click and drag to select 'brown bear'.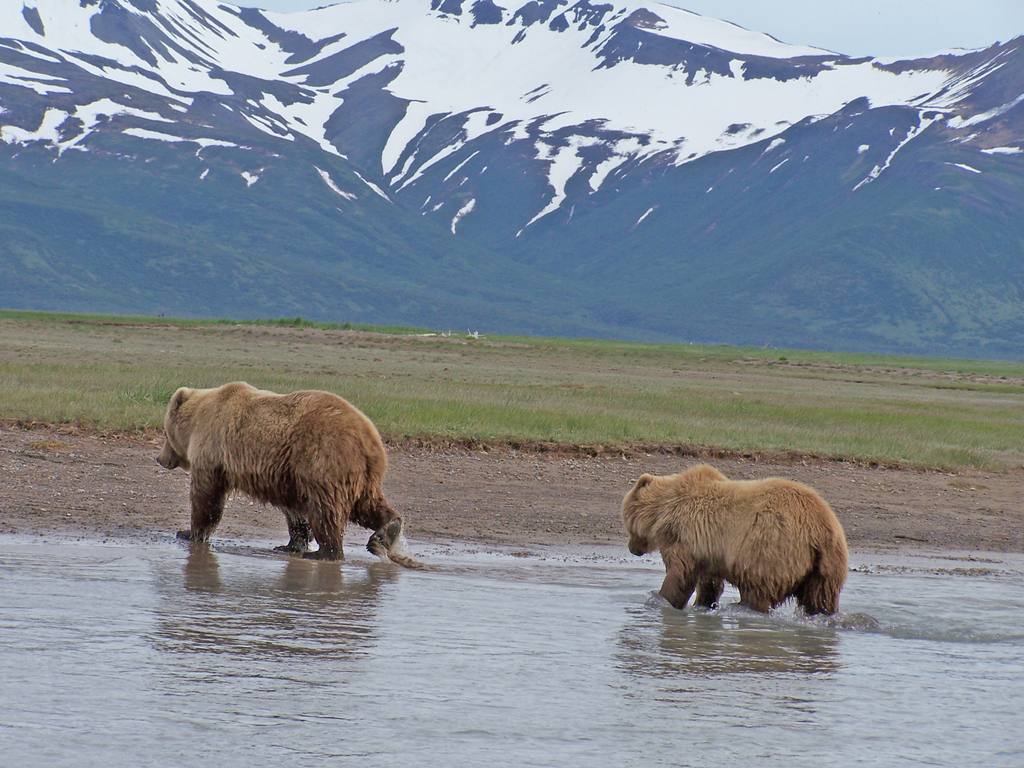
Selection: x1=154 y1=378 x2=403 y2=562.
